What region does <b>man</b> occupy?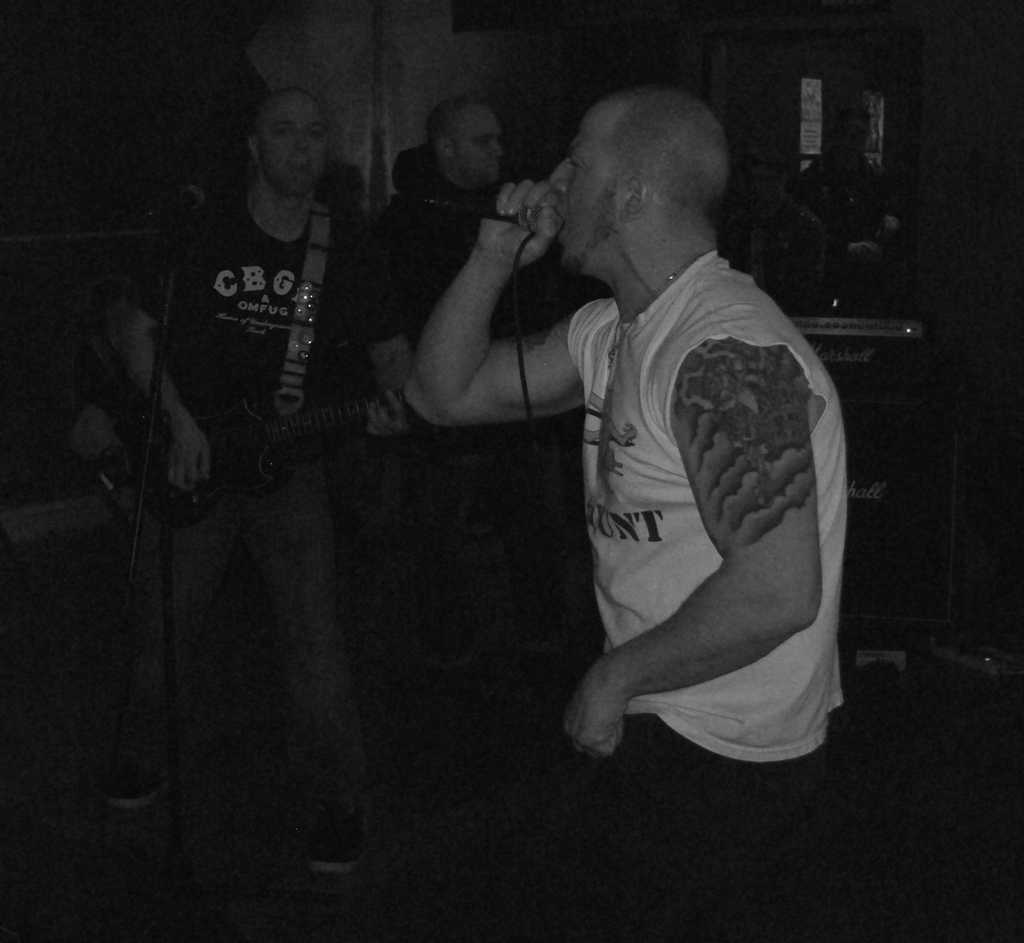
left=118, top=62, right=434, bottom=823.
